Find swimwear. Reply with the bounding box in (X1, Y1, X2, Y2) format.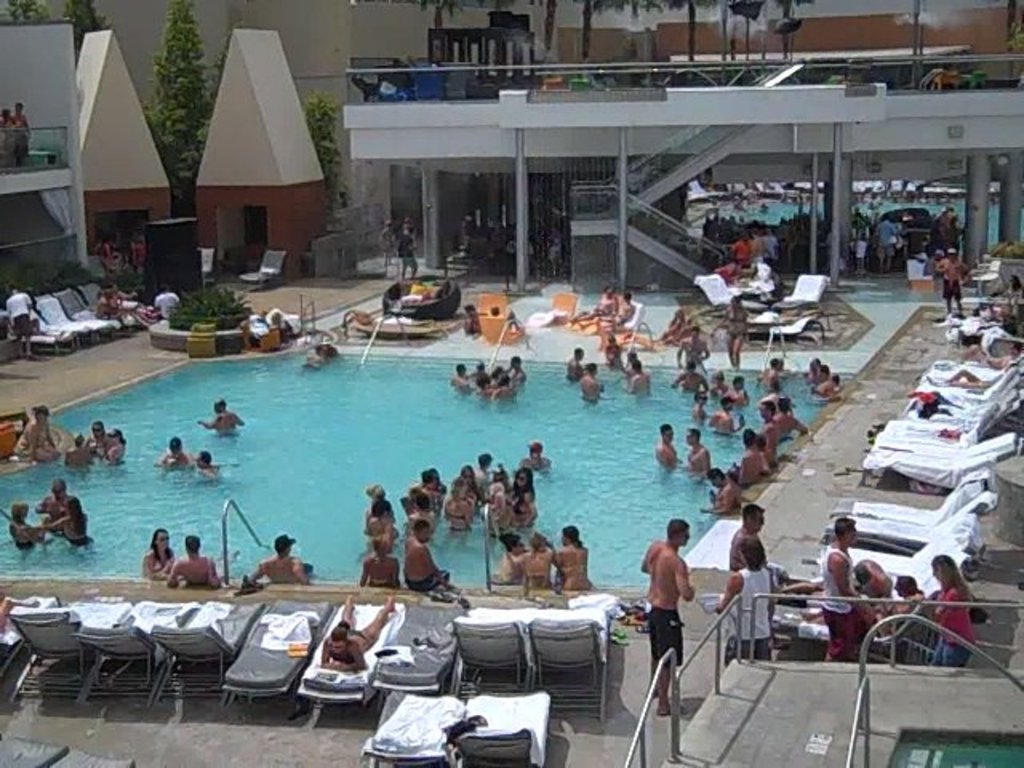
(552, 560, 592, 574).
